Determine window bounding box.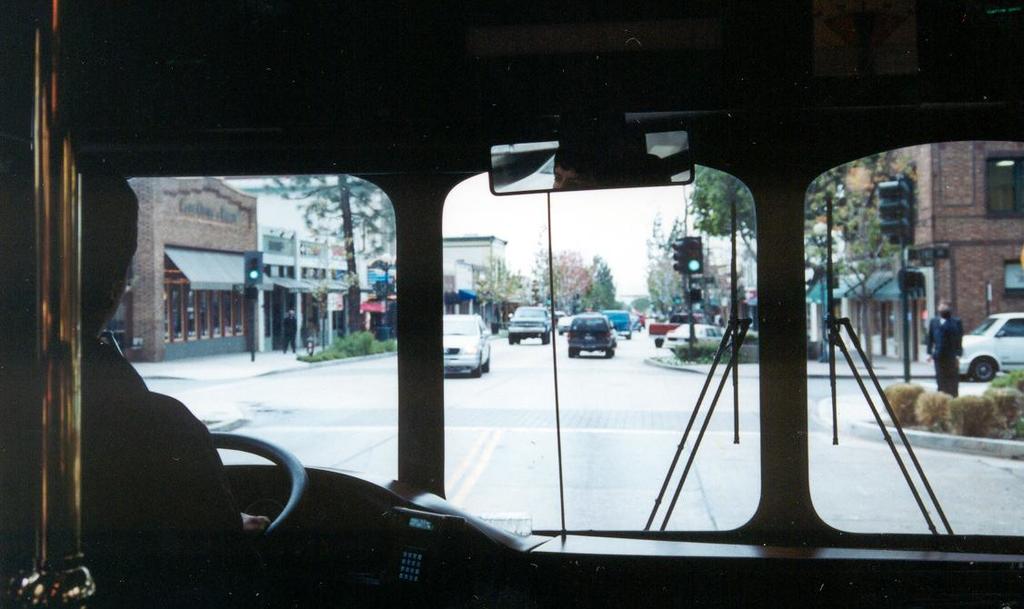
Determined: region(480, 319, 487, 336).
